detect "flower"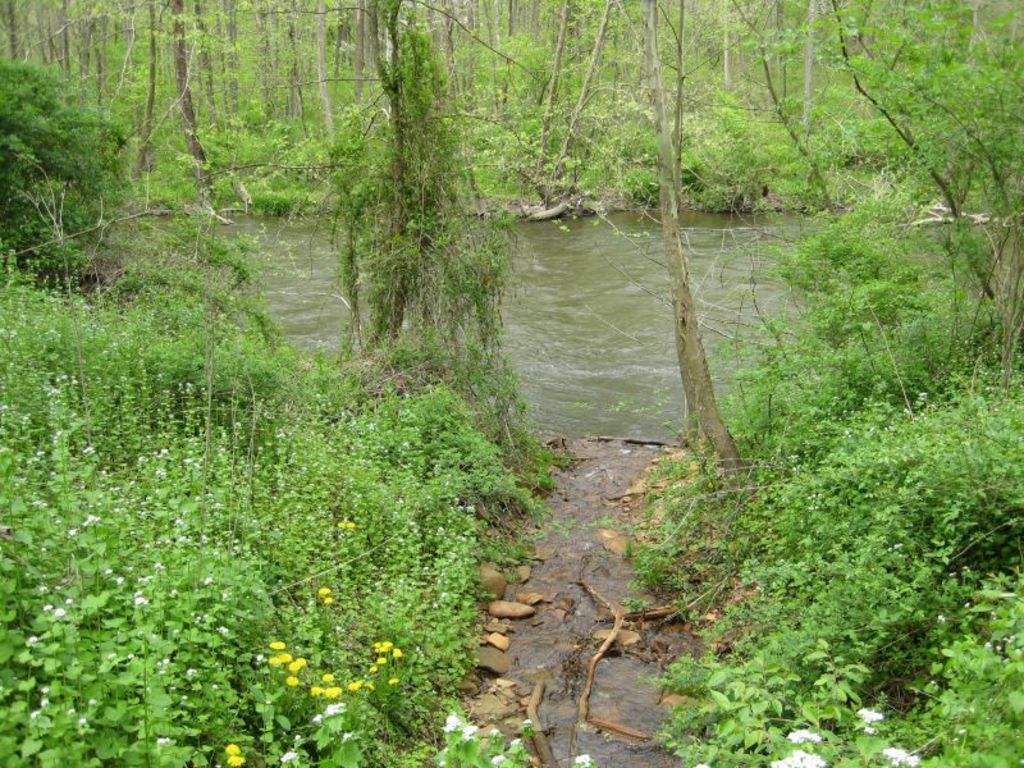
{"x1": 324, "y1": 598, "x2": 334, "y2": 603}
